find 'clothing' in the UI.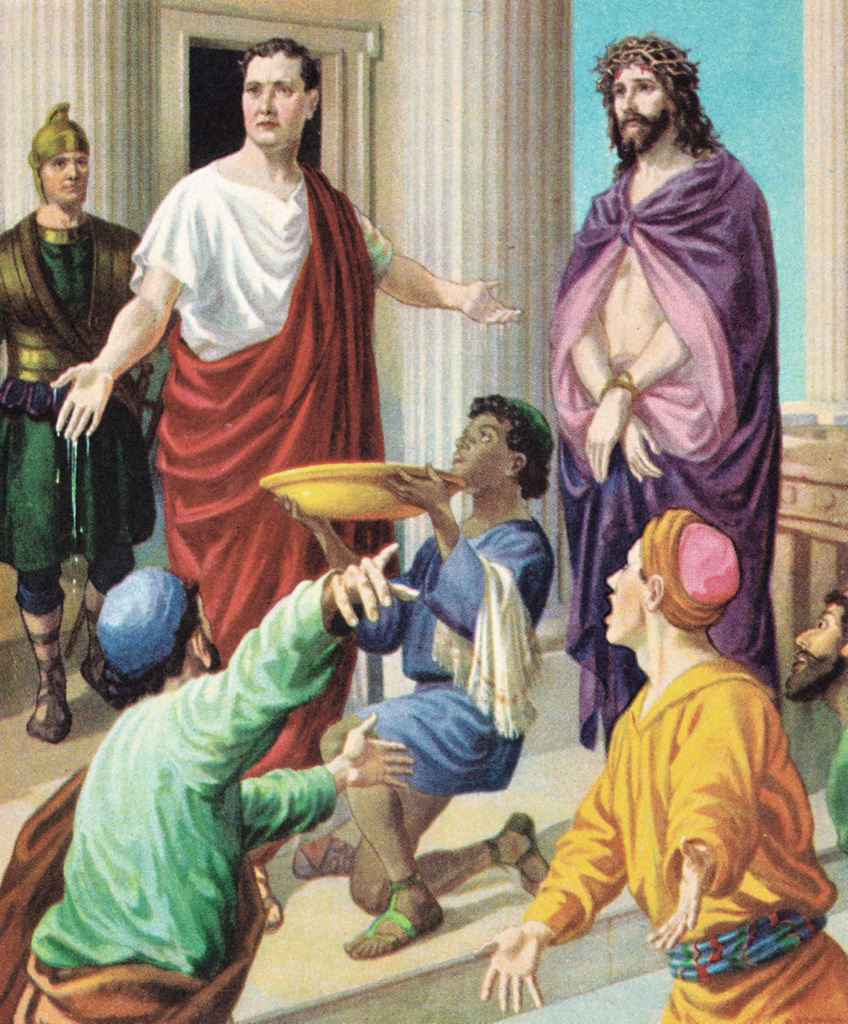
UI element at (346,480,555,800).
